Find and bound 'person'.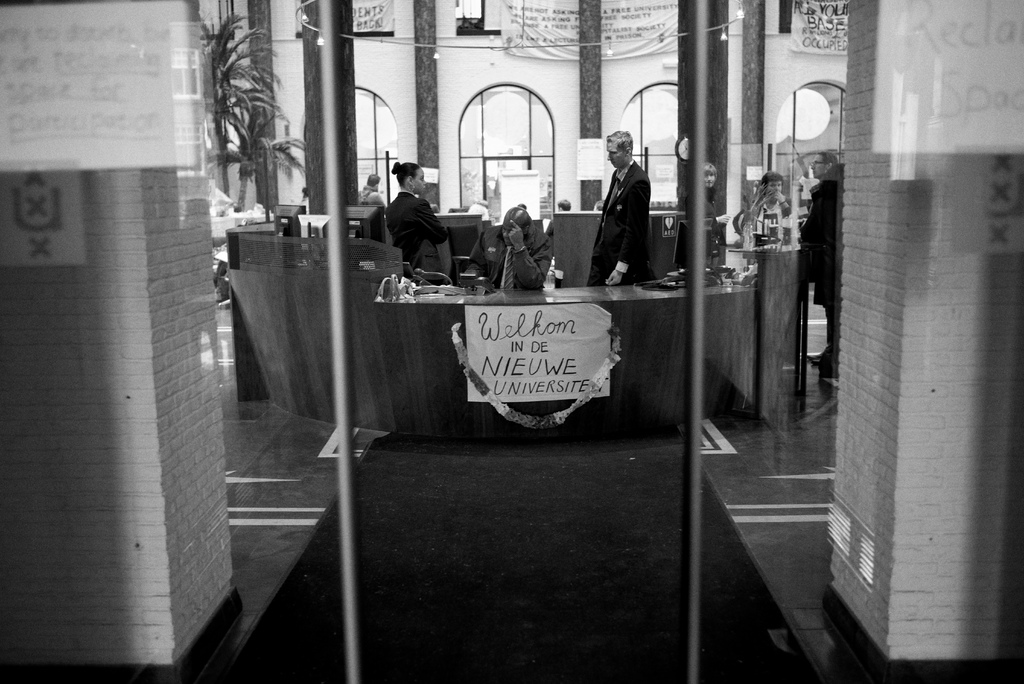
Bound: pyautogui.locateOnScreen(469, 211, 554, 289).
